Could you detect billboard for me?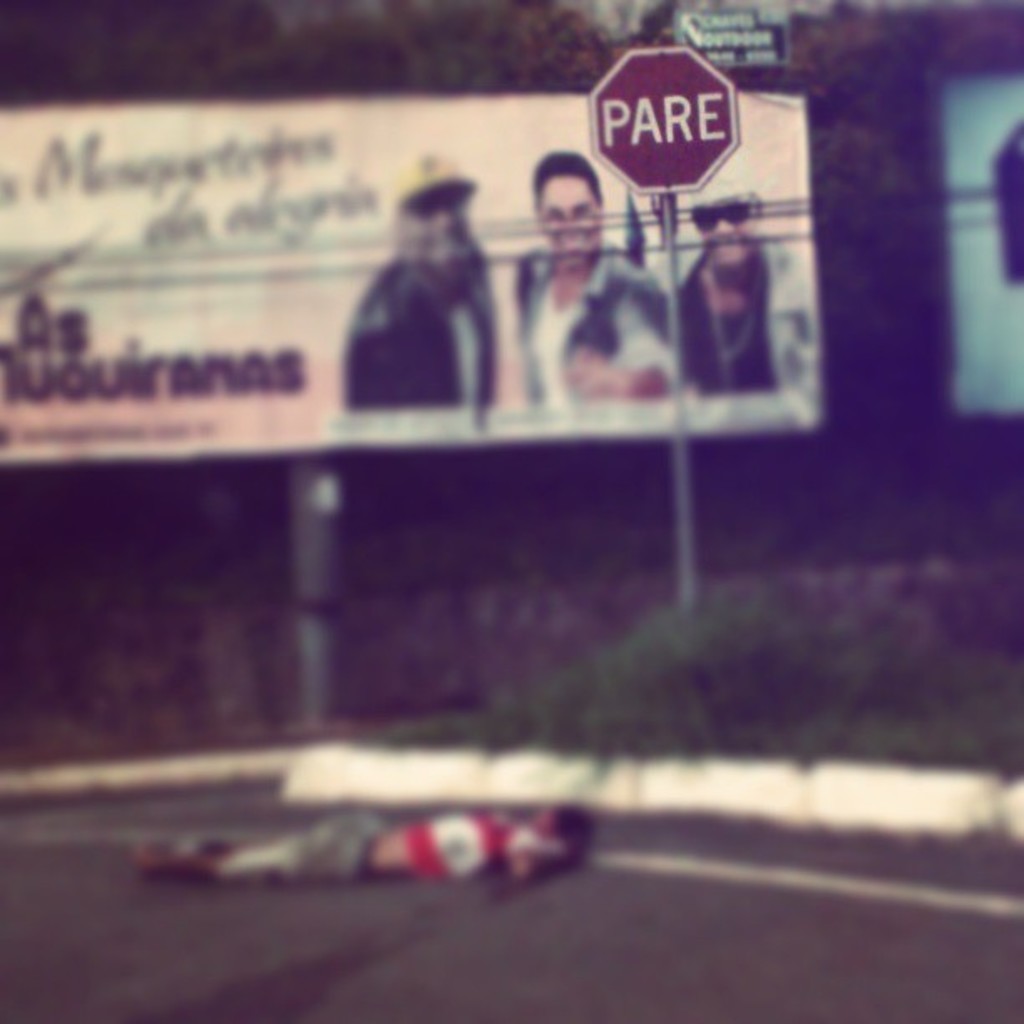
Detection result: [5, 99, 827, 435].
